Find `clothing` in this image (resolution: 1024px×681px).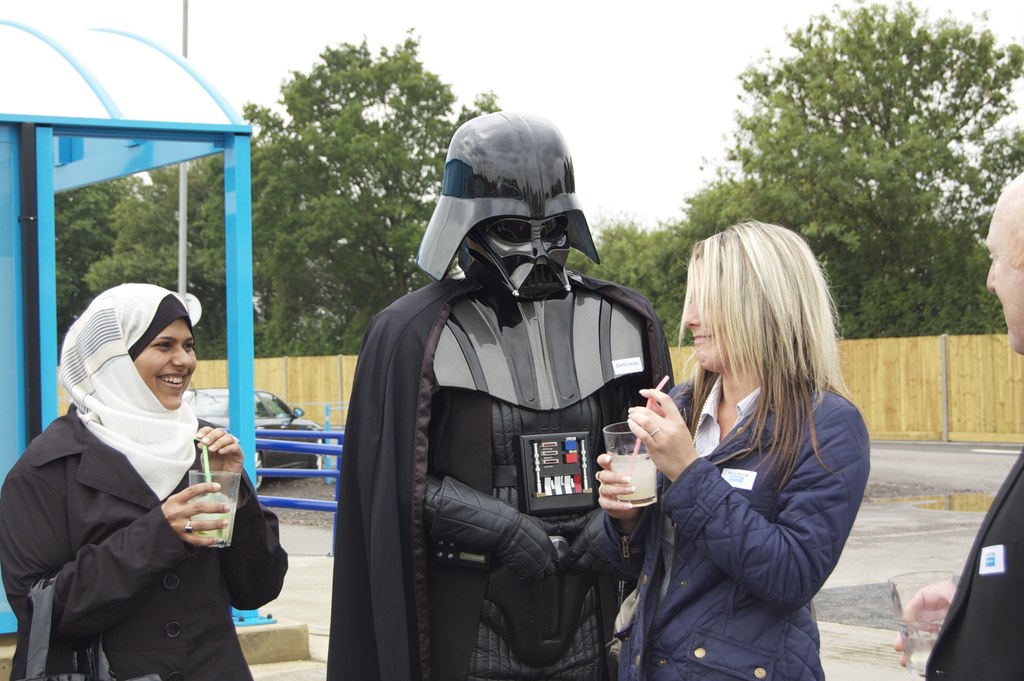
left=1, top=285, right=287, bottom=680.
